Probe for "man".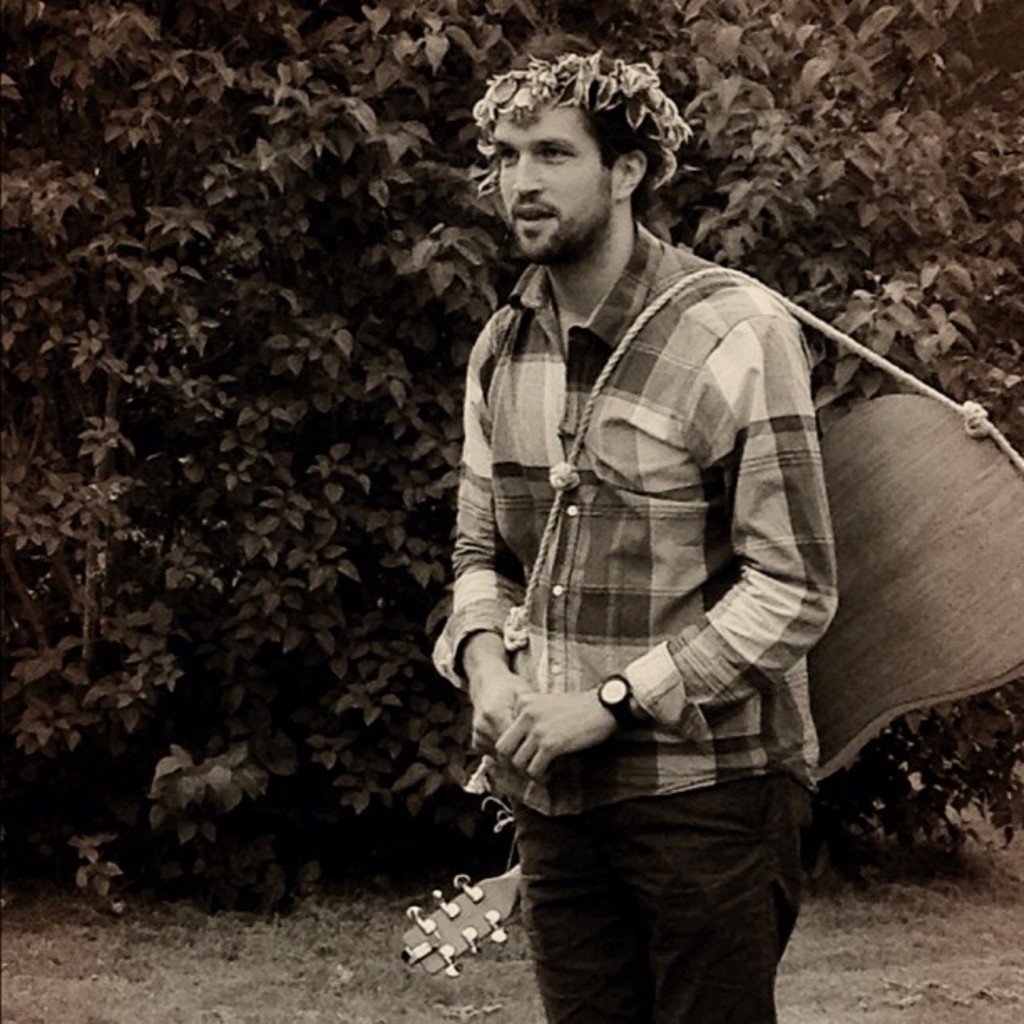
Probe result: [left=425, top=44, right=872, bottom=1023].
